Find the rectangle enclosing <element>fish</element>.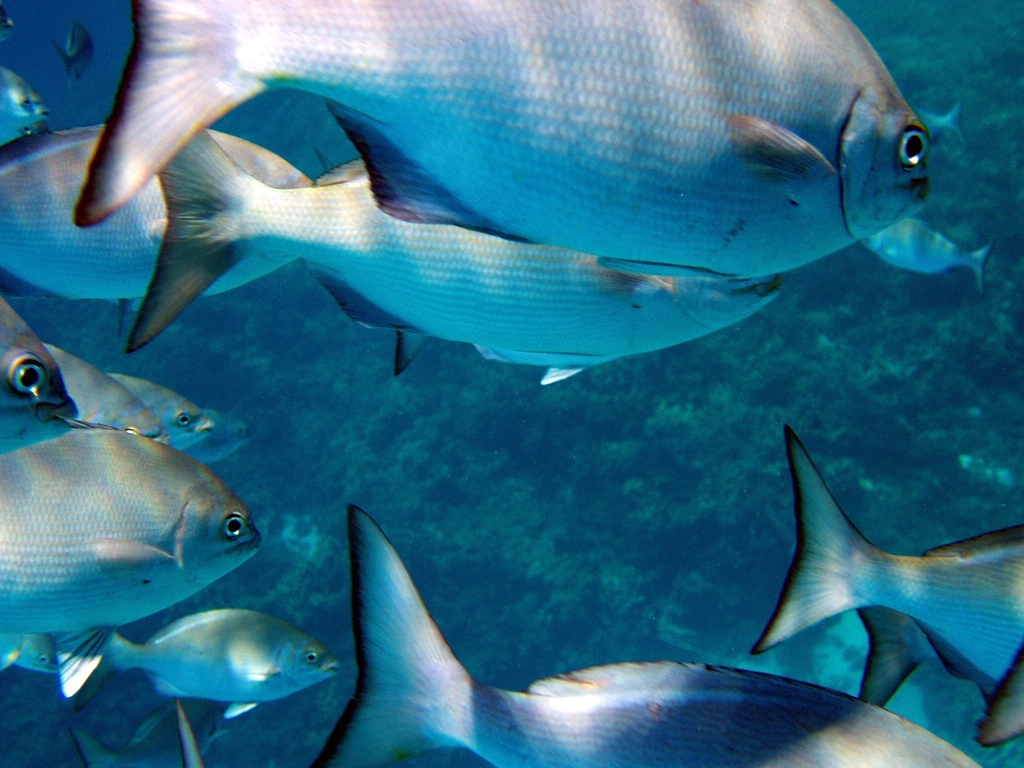
[856,217,1001,301].
